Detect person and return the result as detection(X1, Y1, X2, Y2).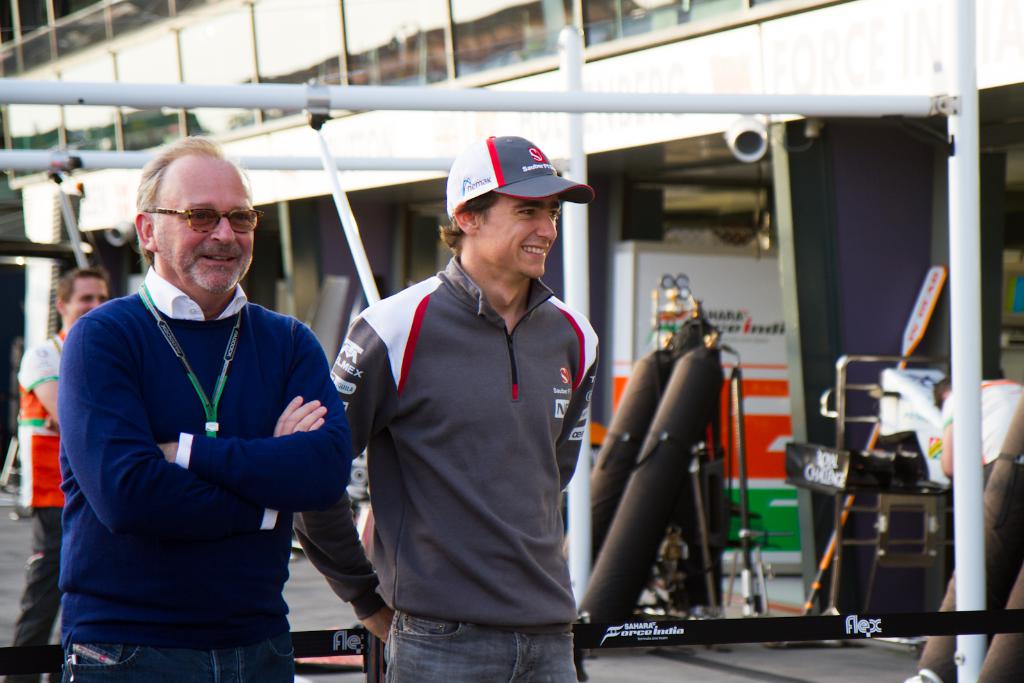
detection(56, 140, 353, 682).
